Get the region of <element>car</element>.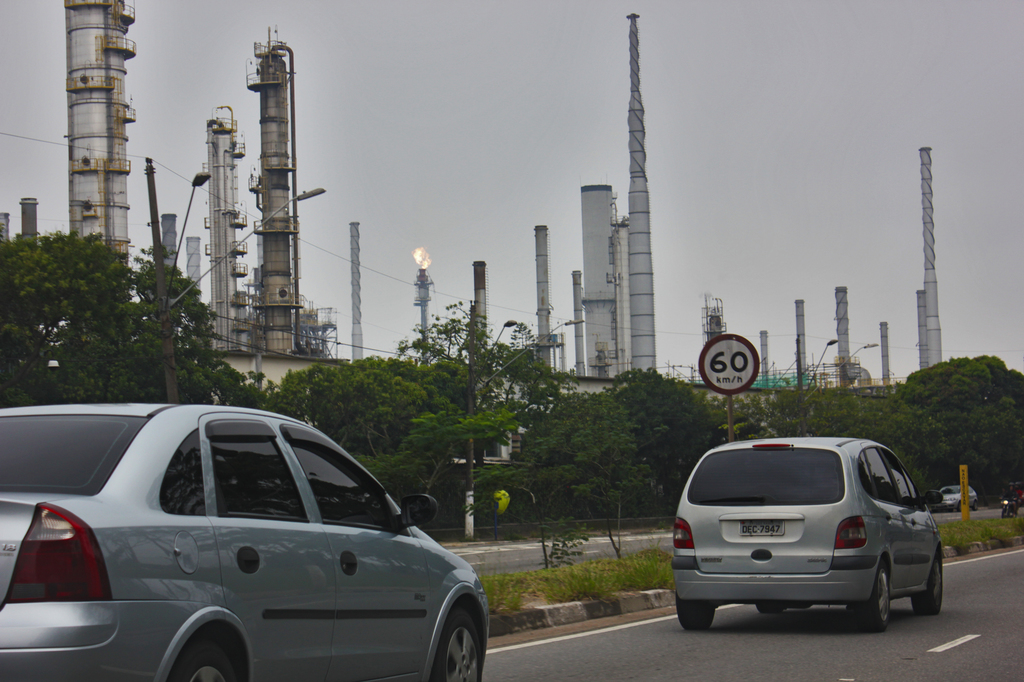
bbox=(671, 434, 942, 631).
